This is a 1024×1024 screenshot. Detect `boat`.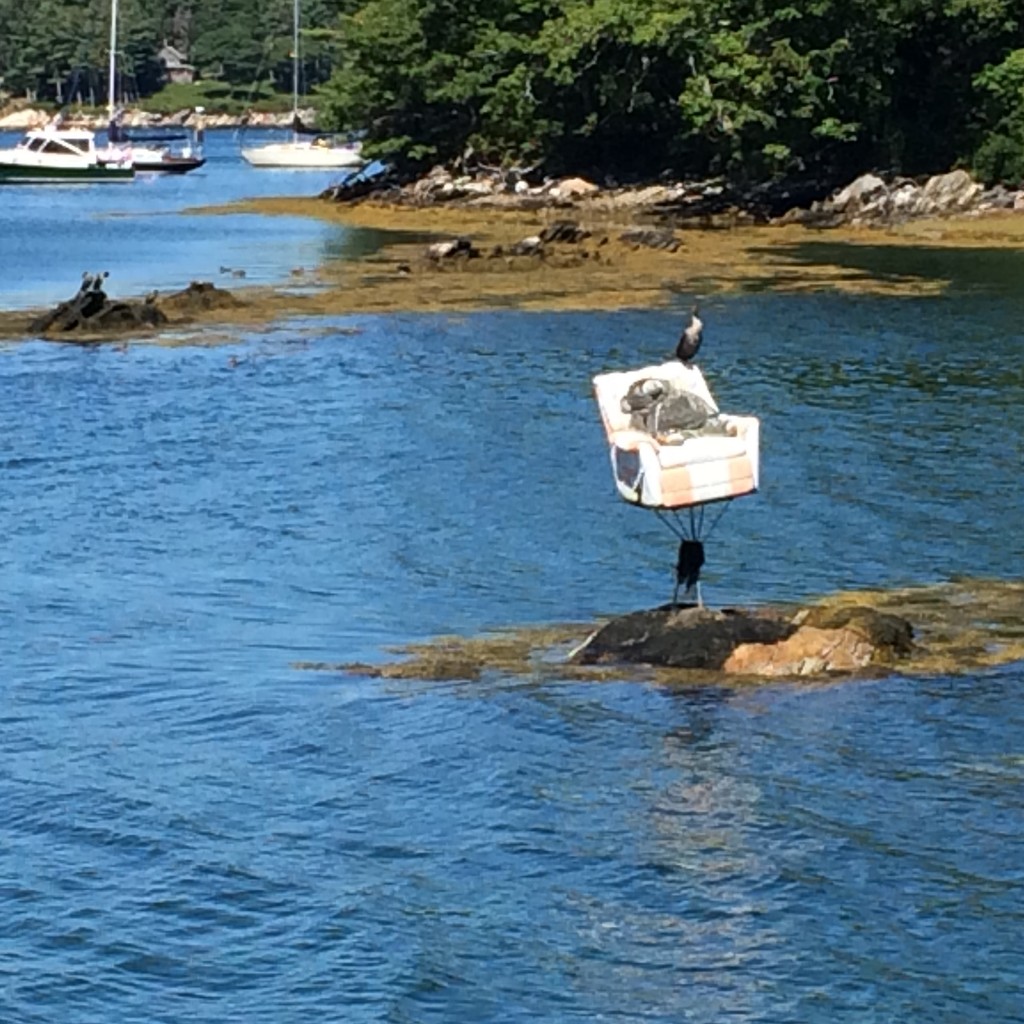
x1=229 y1=0 x2=362 y2=162.
